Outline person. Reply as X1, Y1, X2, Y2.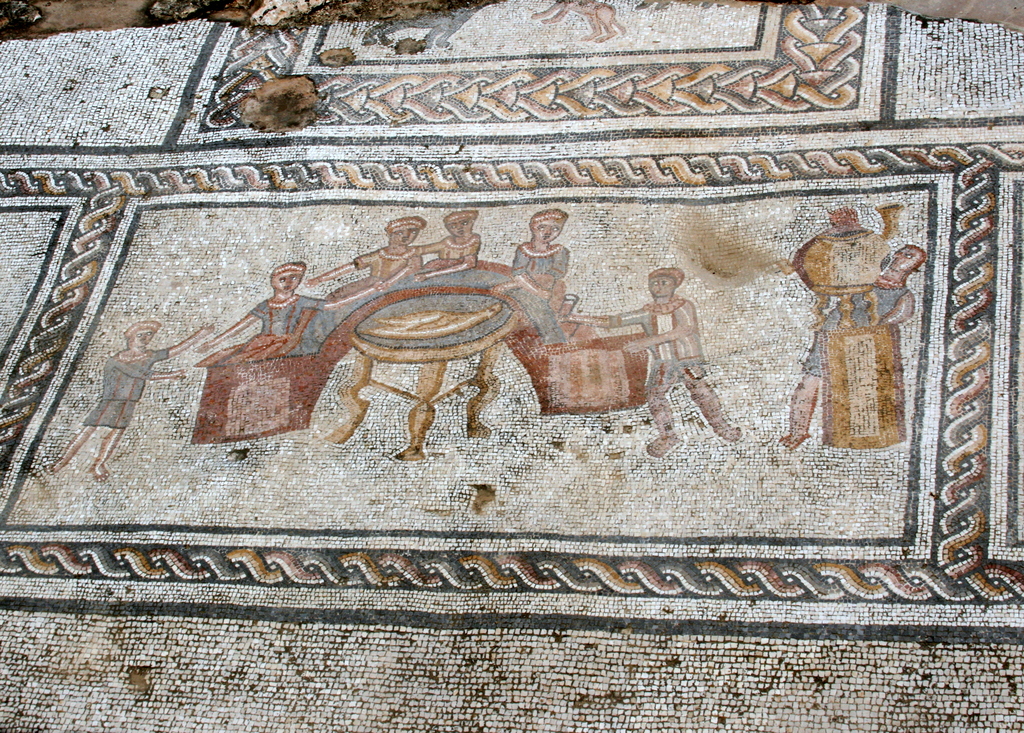
571, 259, 750, 465.
